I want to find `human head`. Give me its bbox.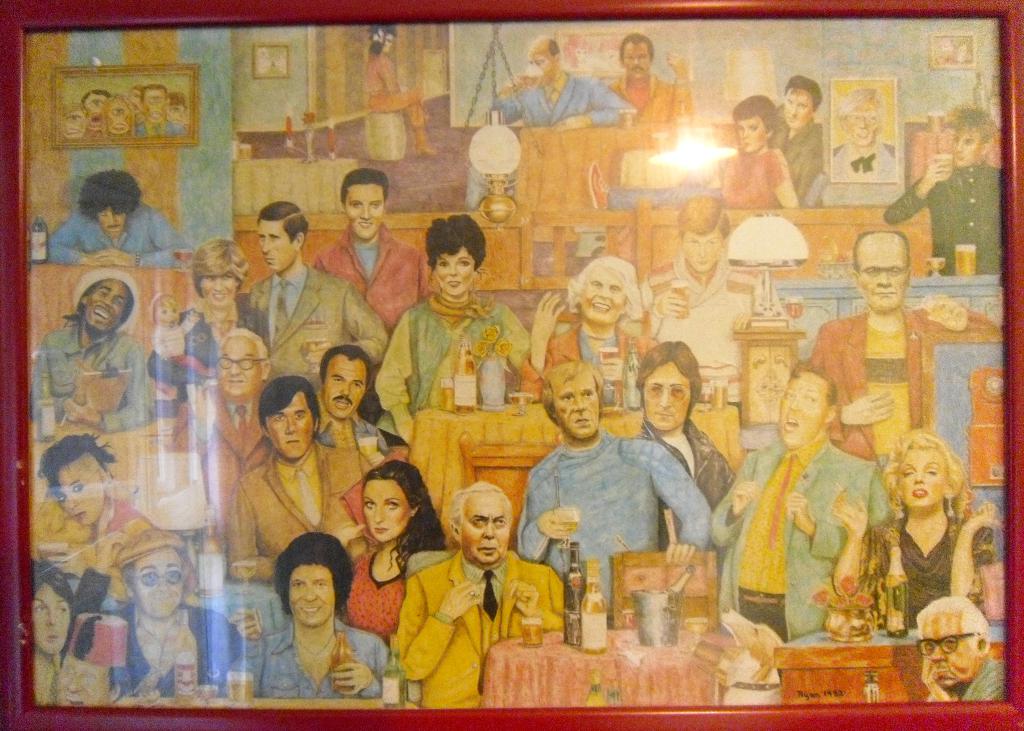
(x1=883, y1=428, x2=961, y2=512).
